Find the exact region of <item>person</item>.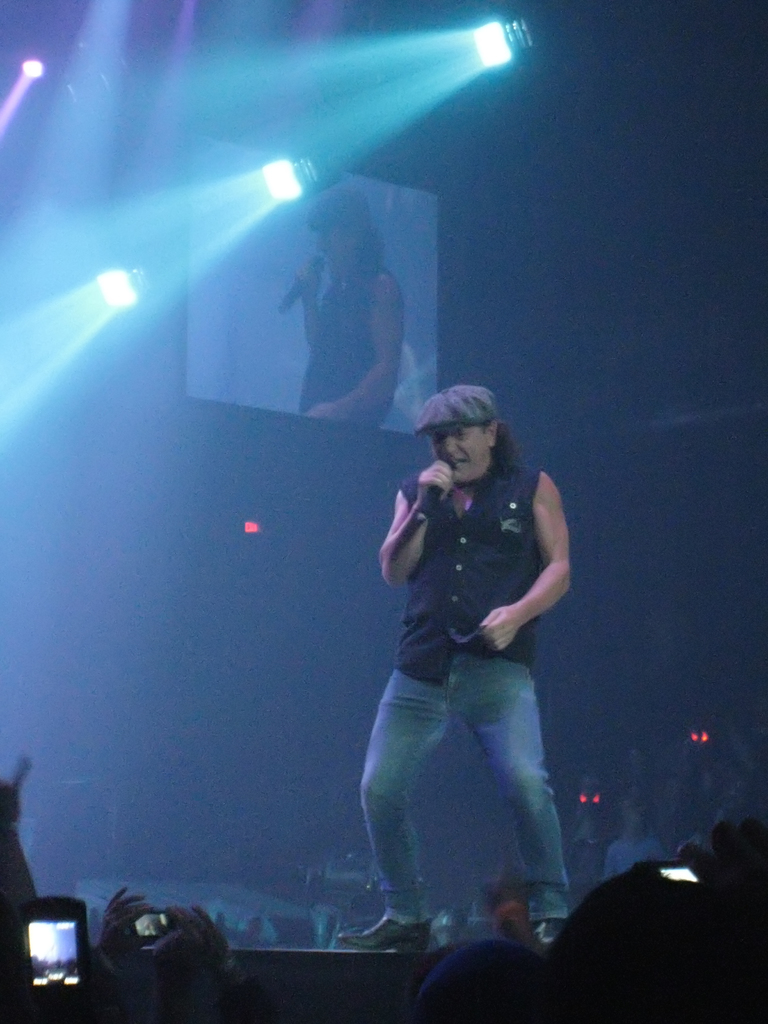
Exact region: [346,367,579,957].
